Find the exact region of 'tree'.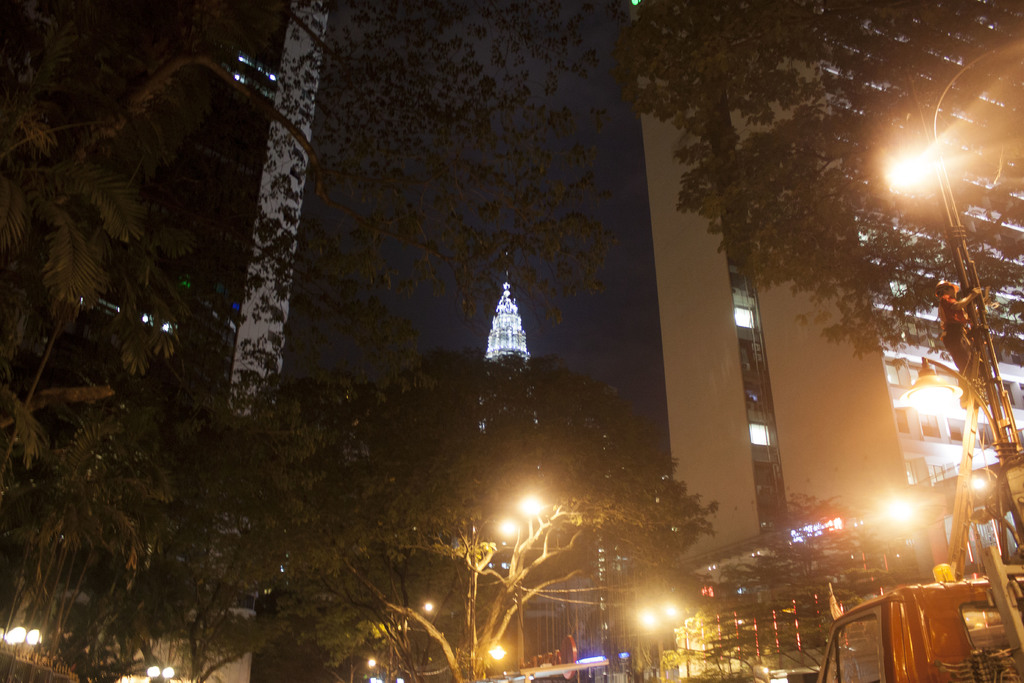
Exact region: bbox=[0, 415, 127, 664].
